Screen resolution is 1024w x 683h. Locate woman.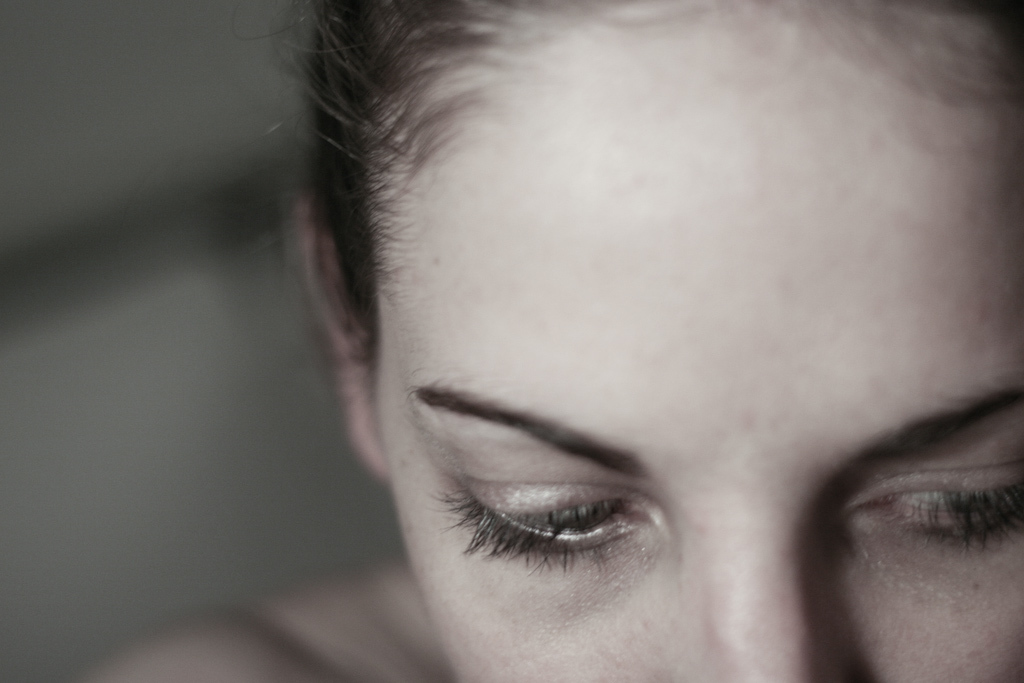
bbox=[186, 0, 1023, 682].
